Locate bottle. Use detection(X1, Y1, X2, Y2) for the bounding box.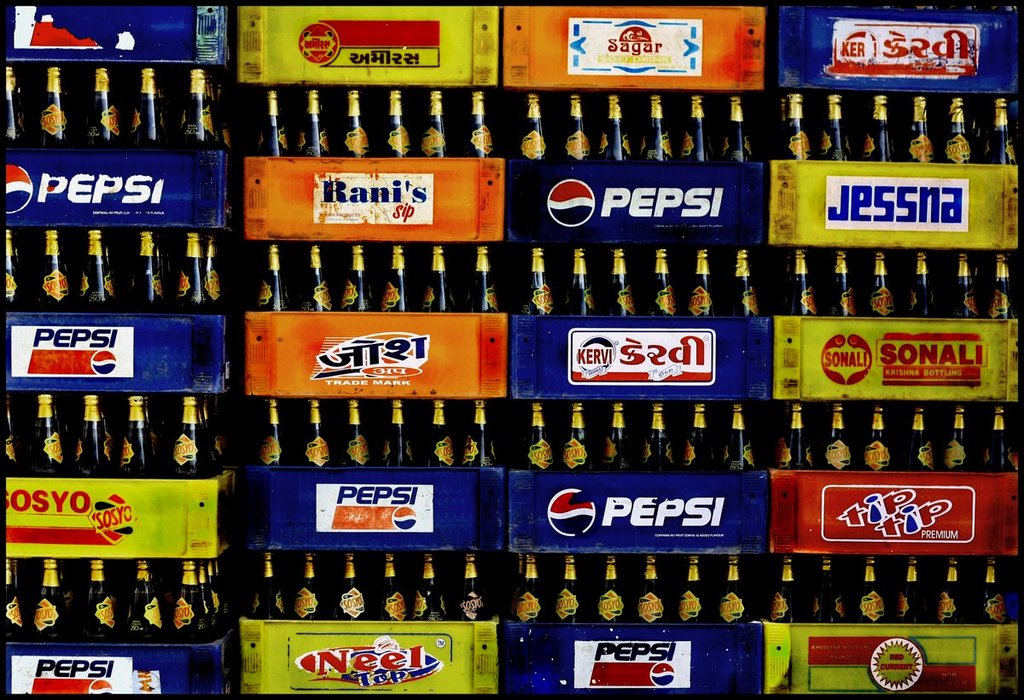
detection(905, 405, 939, 475).
